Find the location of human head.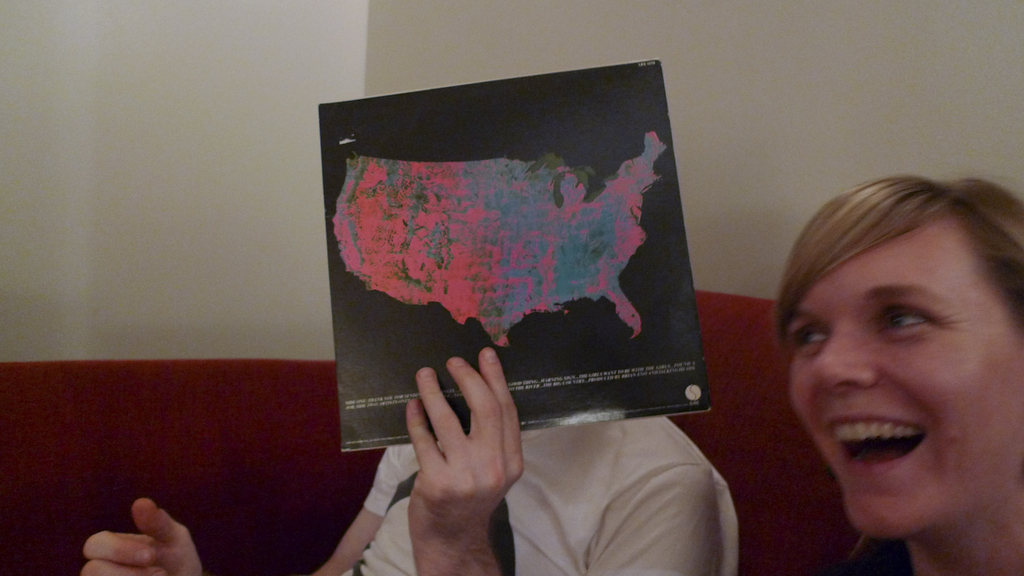
Location: <bbox>787, 186, 1002, 415</bbox>.
